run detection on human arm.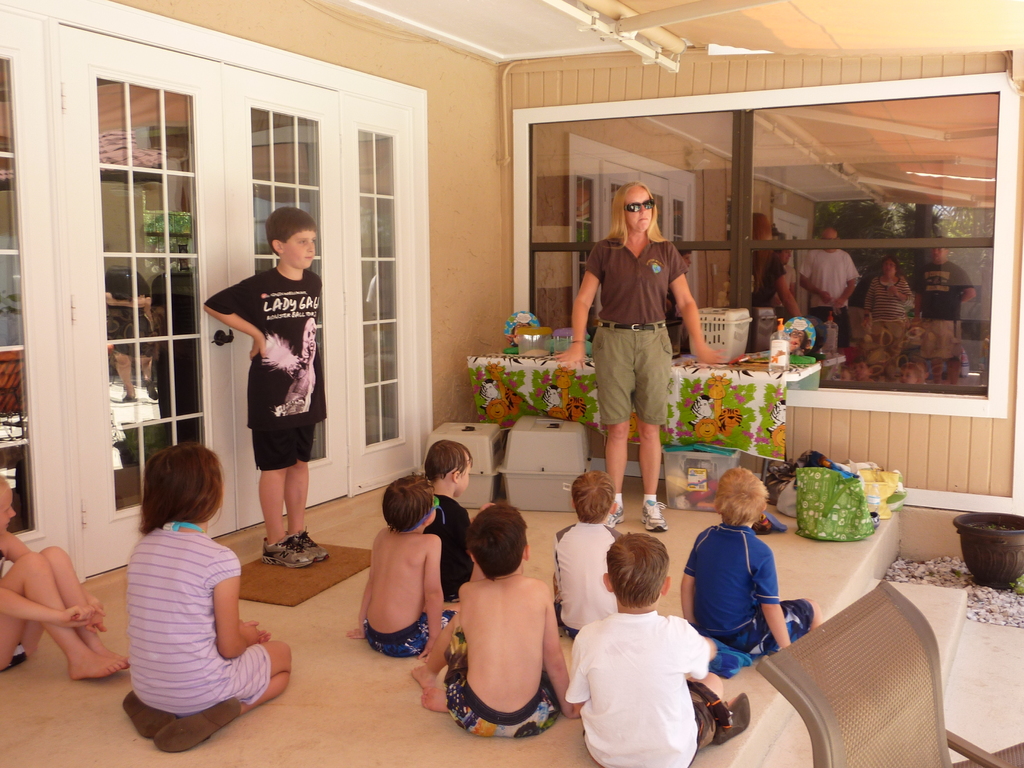
Result: left=751, top=543, right=794, bottom=650.
